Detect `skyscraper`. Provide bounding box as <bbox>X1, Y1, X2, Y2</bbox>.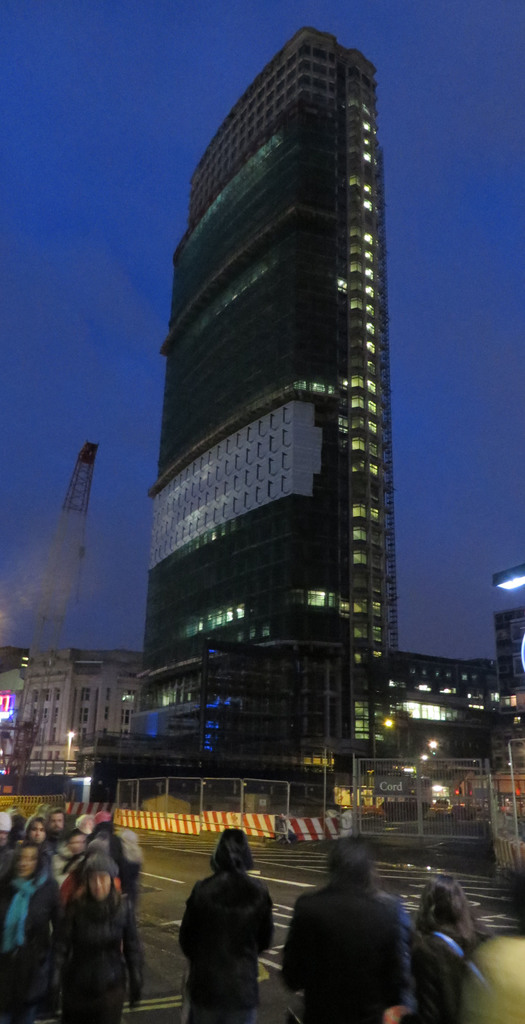
<bbox>128, 31, 403, 728</bbox>.
